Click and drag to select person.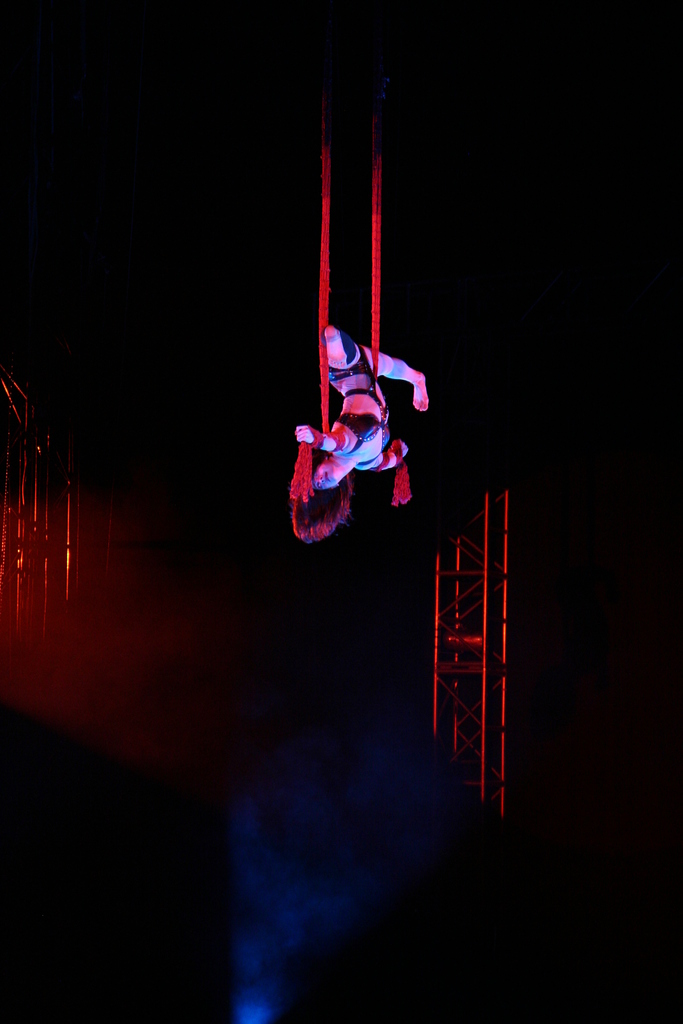
Selection: box=[281, 288, 422, 562].
